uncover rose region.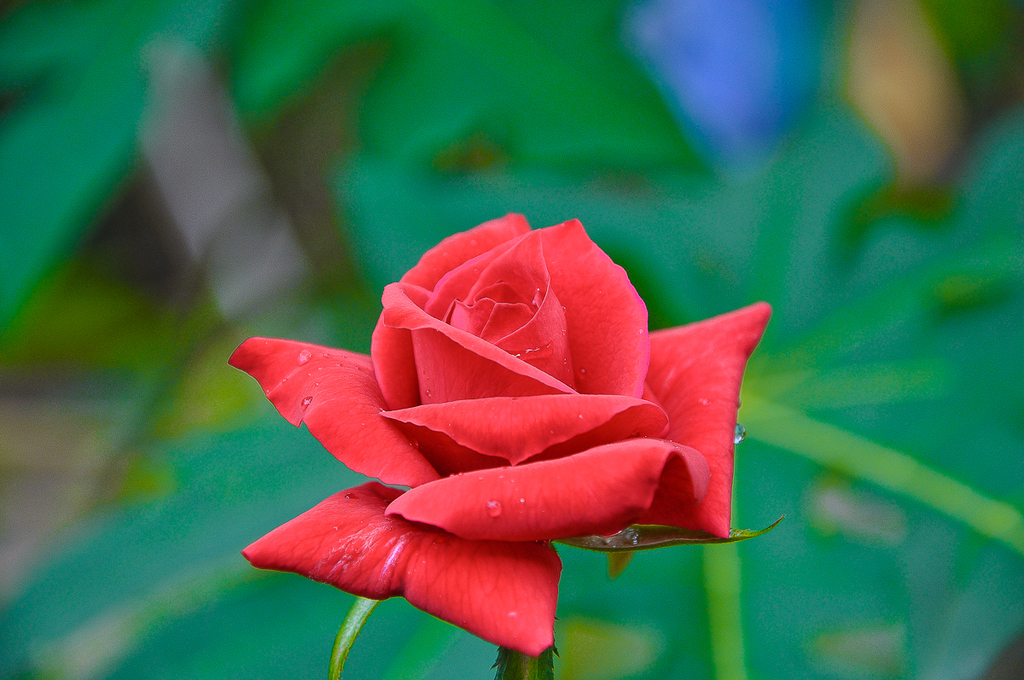
Uncovered: box(226, 207, 768, 662).
